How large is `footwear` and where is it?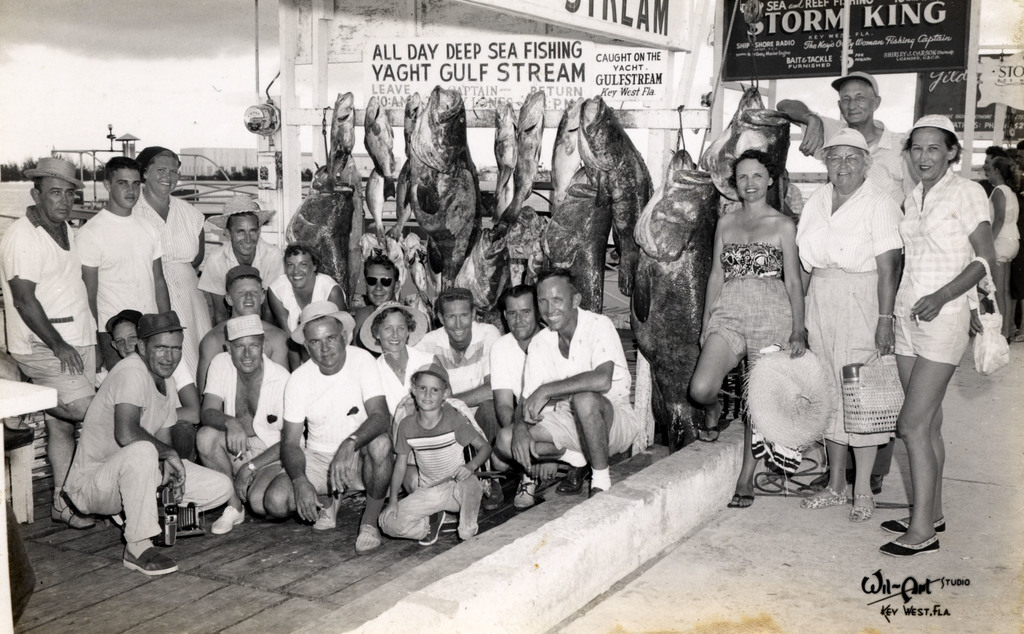
Bounding box: box=[482, 476, 503, 511].
